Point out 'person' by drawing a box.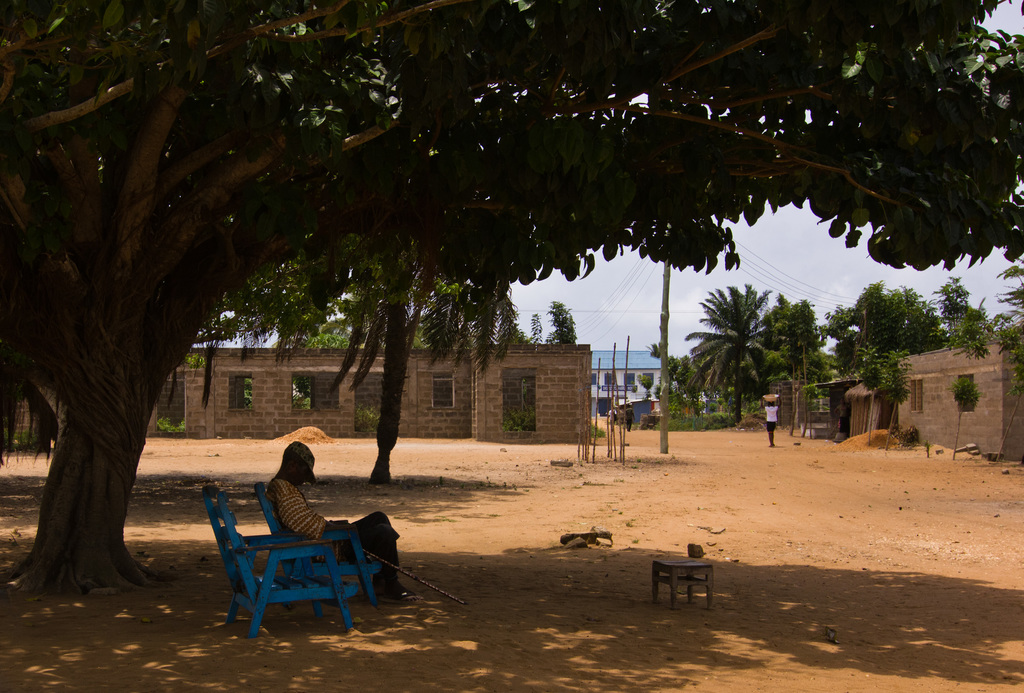
(263, 441, 420, 605).
